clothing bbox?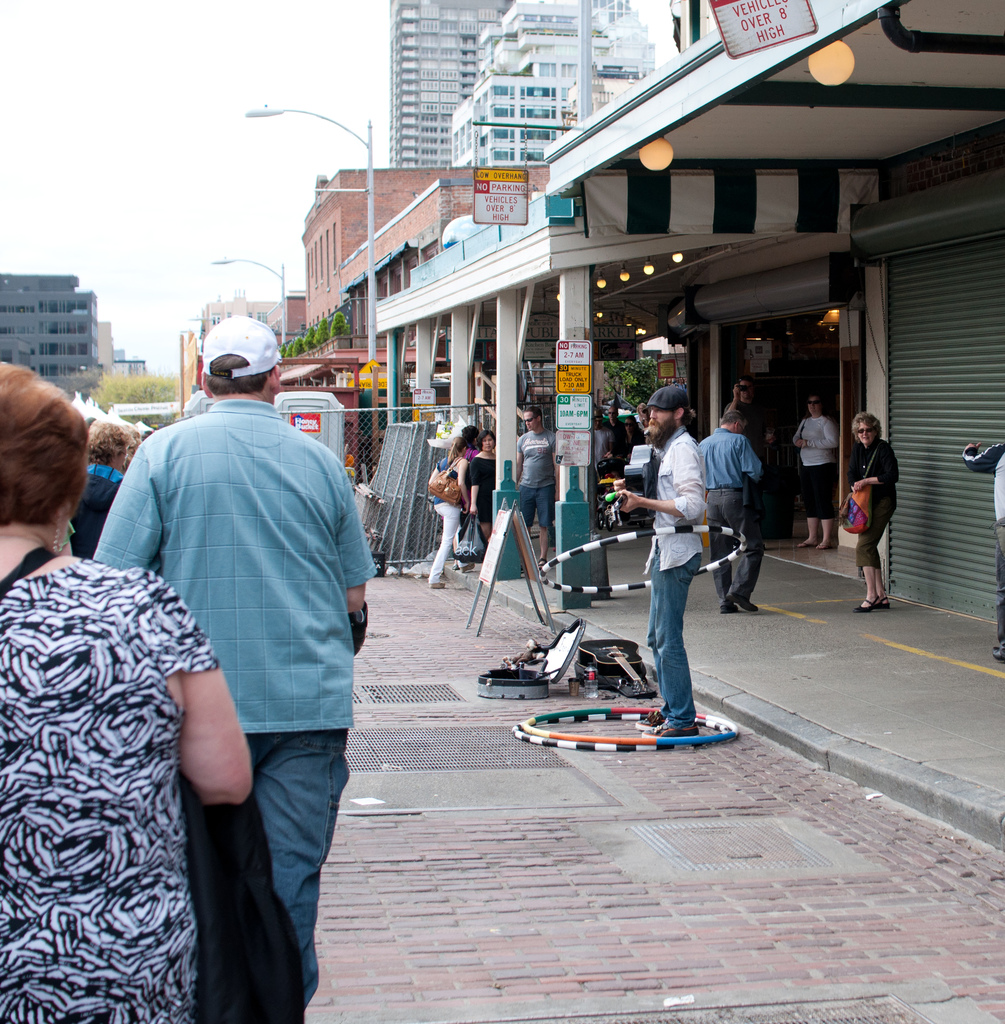
[605,415,625,457]
